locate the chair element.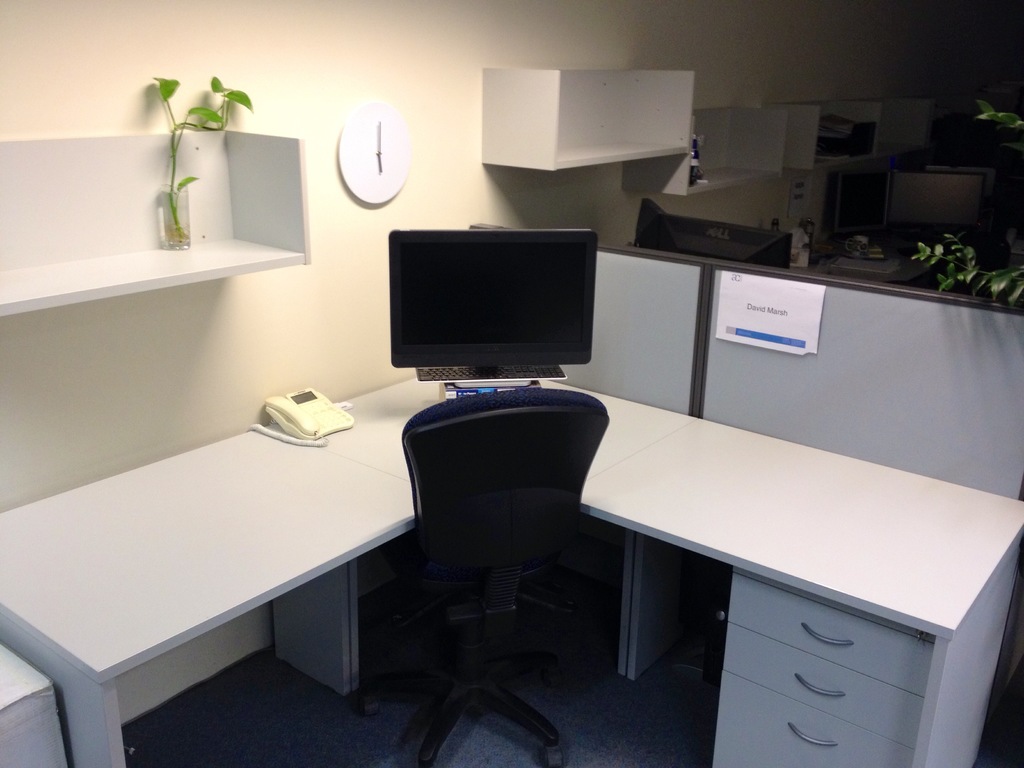
Element bbox: crop(401, 387, 609, 767).
